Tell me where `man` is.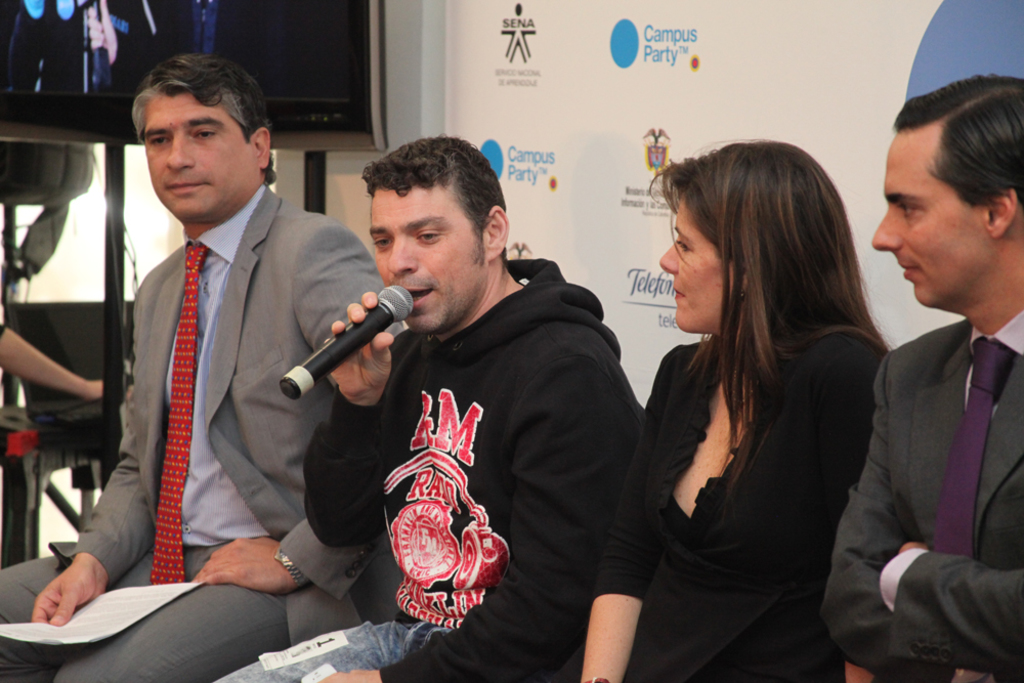
`man` is at locate(0, 53, 406, 682).
